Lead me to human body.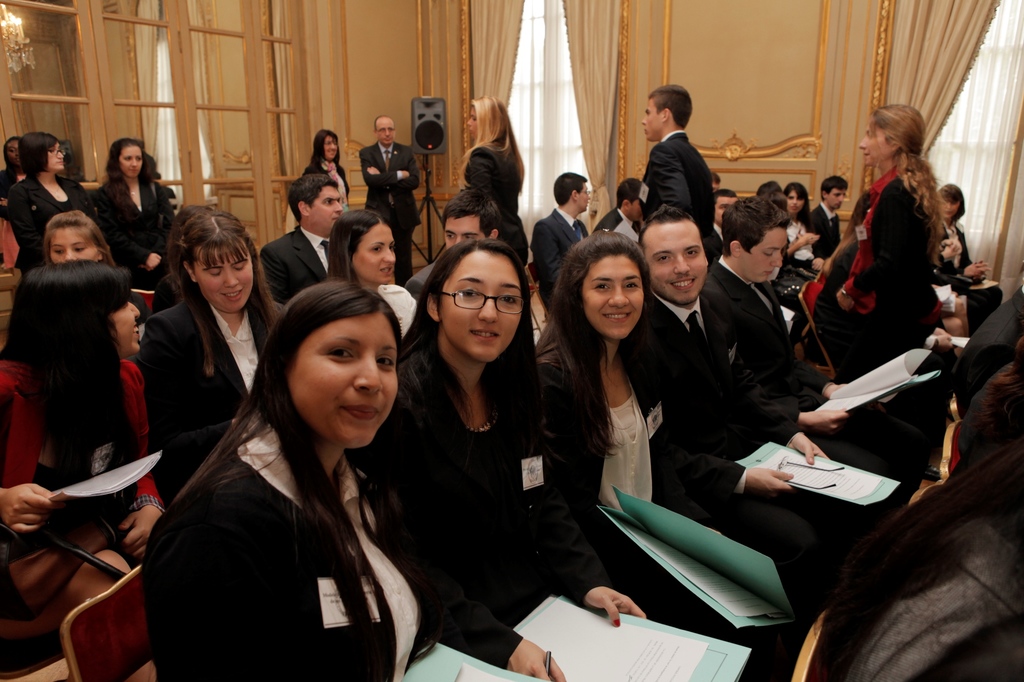
Lead to detection(323, 206, 418, 340).
